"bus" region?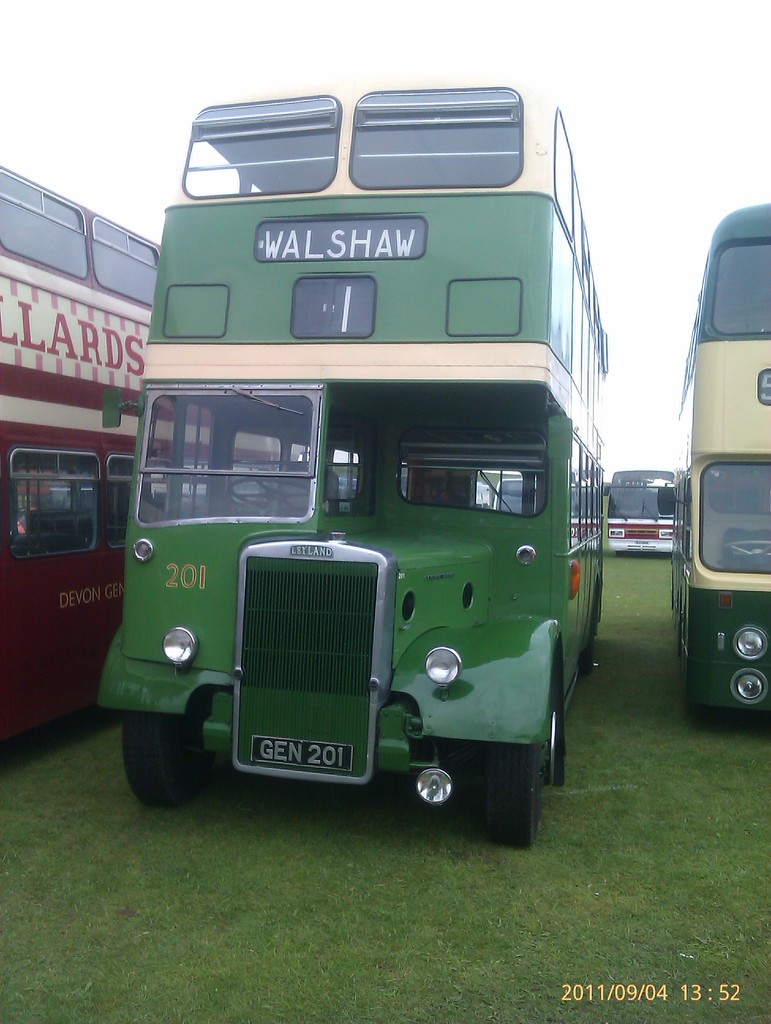
[x1=0, y1=154, x2=170, y2=732]
